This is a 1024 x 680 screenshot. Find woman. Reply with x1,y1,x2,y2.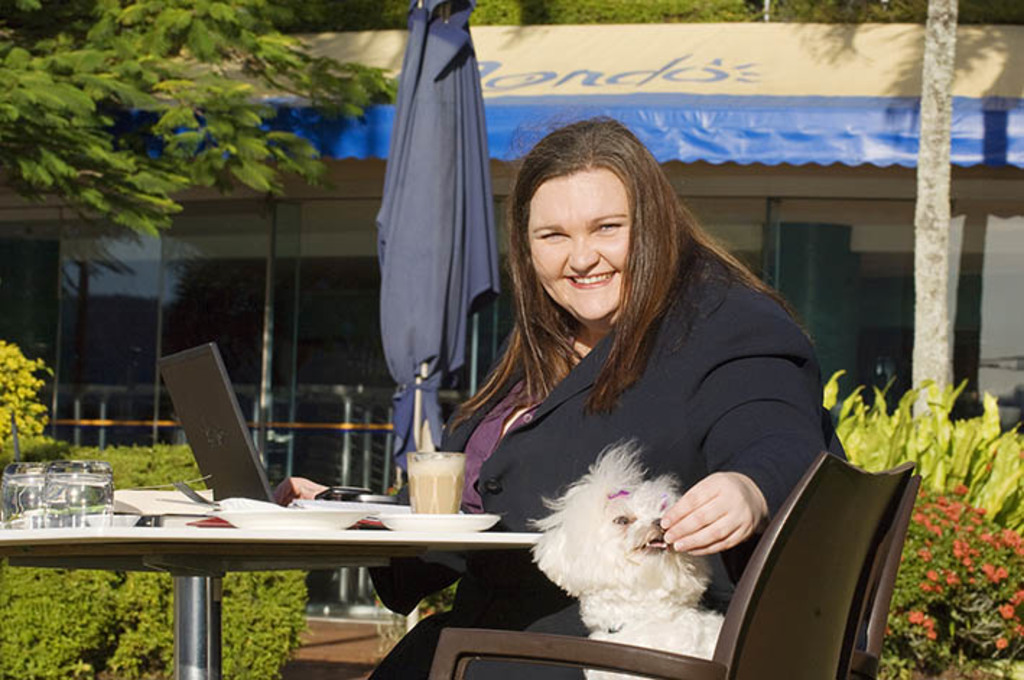
338,115,855,679.
